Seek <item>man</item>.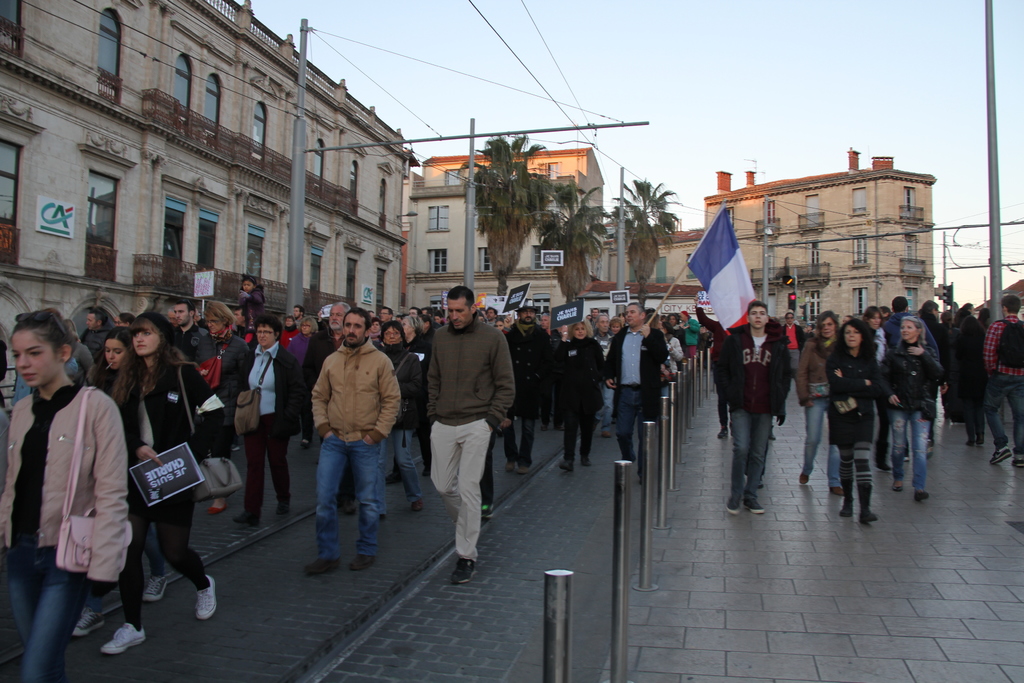
(x1=414, y1=276, x2=517, y2=593).
